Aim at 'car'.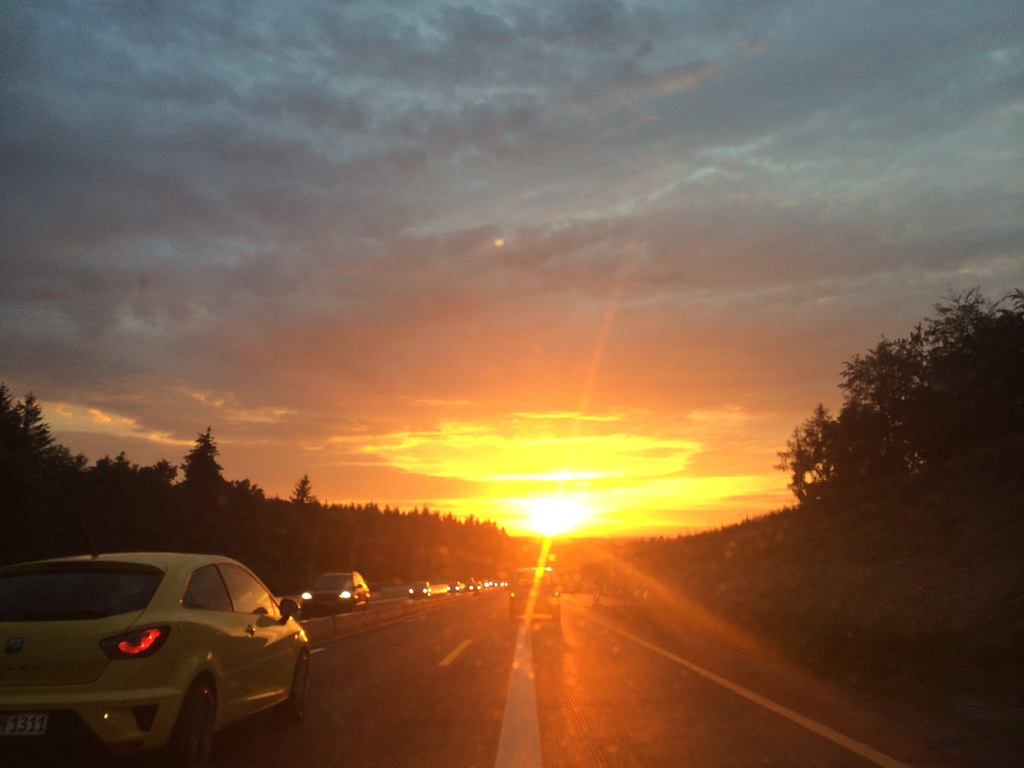
Aimed at rect(404, 574, 435, 603).
